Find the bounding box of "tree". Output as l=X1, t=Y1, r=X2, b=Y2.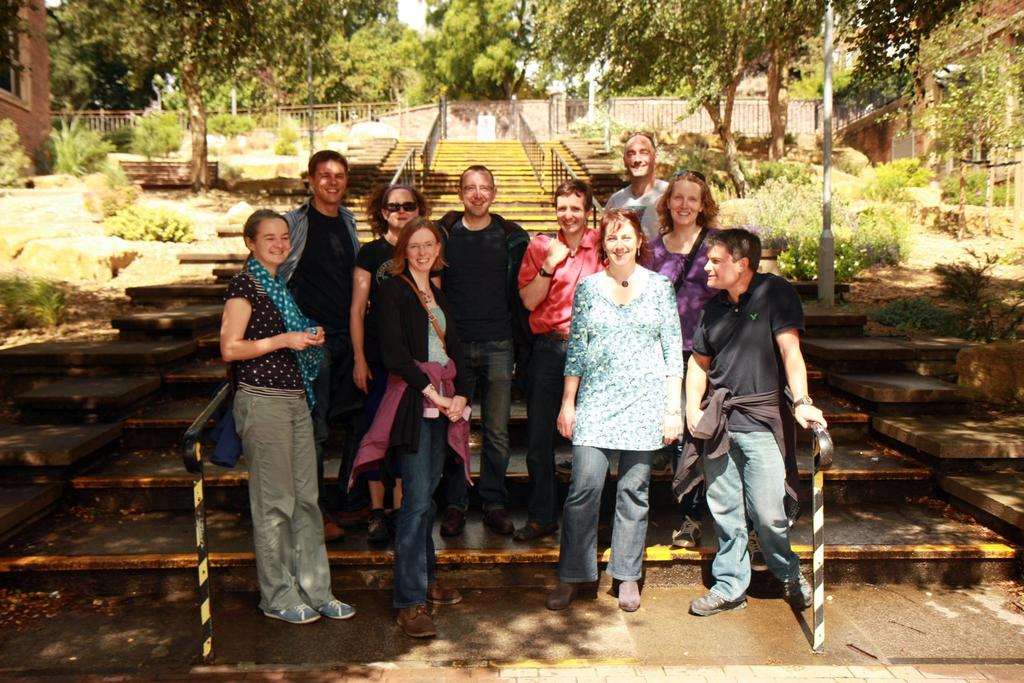
l=499, t=0, r=833, b=188.
